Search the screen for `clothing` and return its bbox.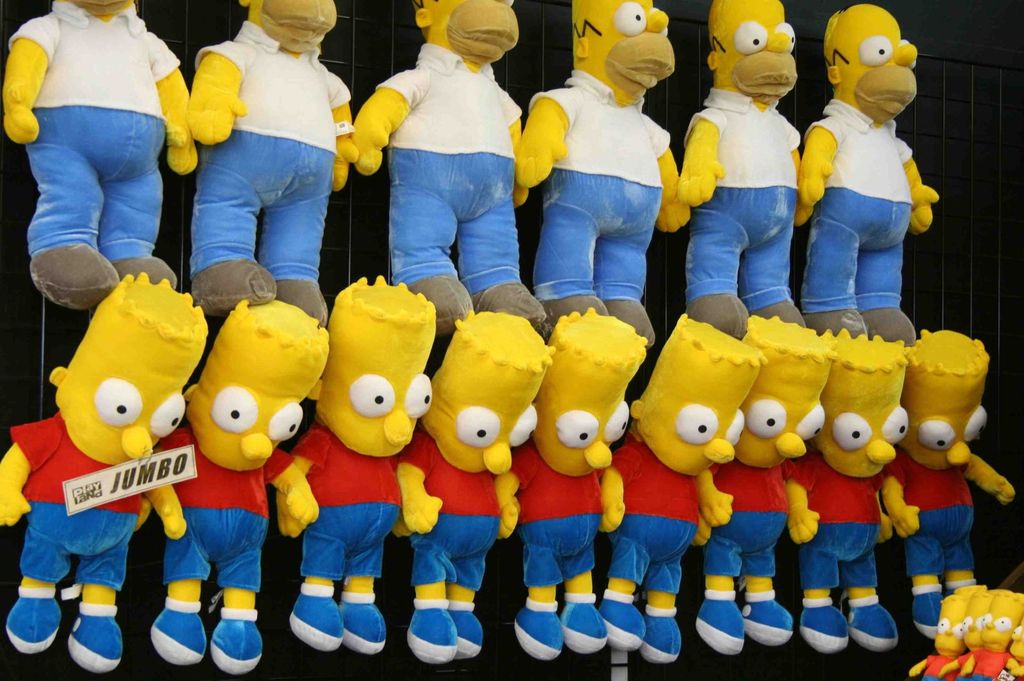
Found: box(403, 435, 502, 595).
